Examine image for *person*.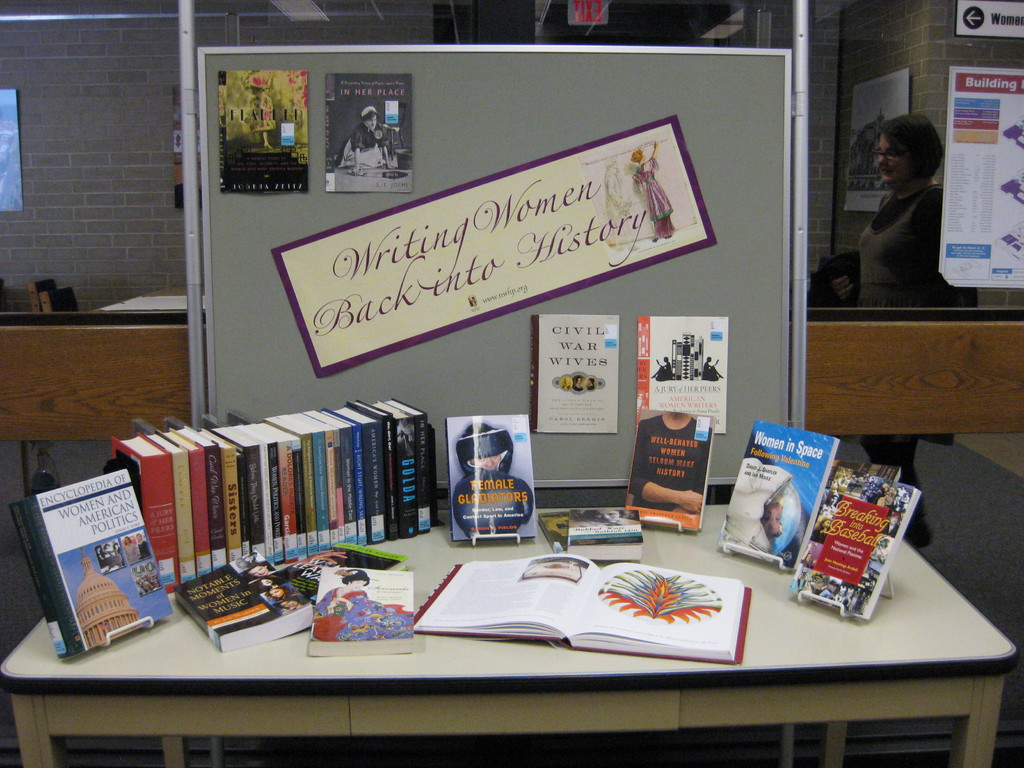
Examination result: rect(735, 460, 803, 545).
